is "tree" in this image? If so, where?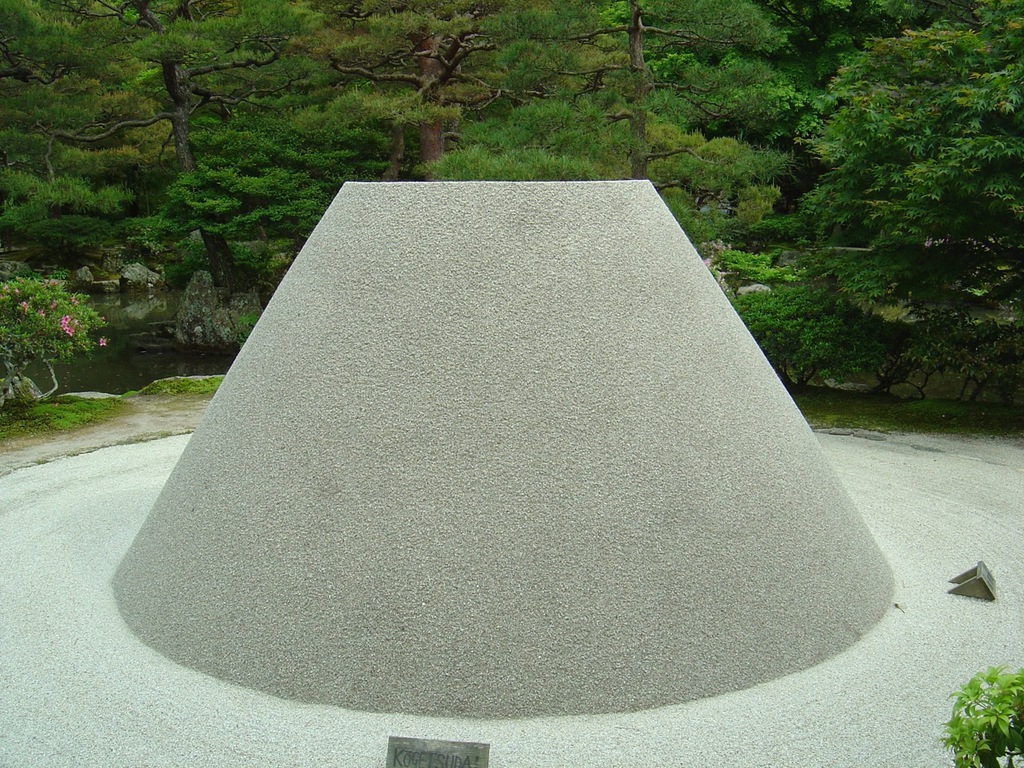
Yes, at locate(338, 0, 596, 194).
